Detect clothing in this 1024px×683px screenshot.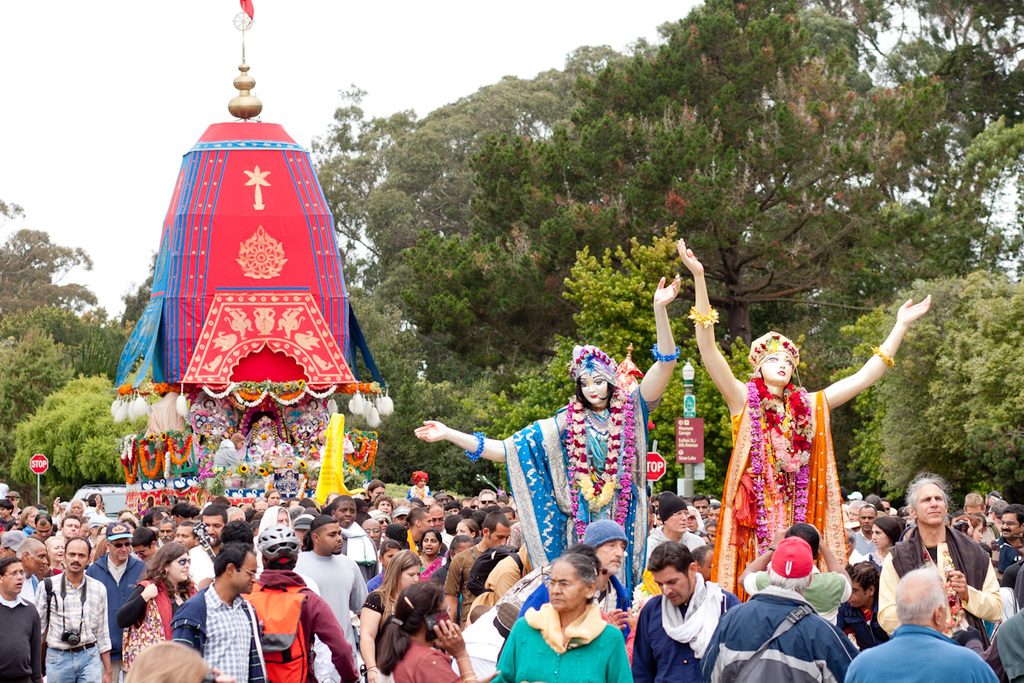
Detection: 715:382:852:601.
